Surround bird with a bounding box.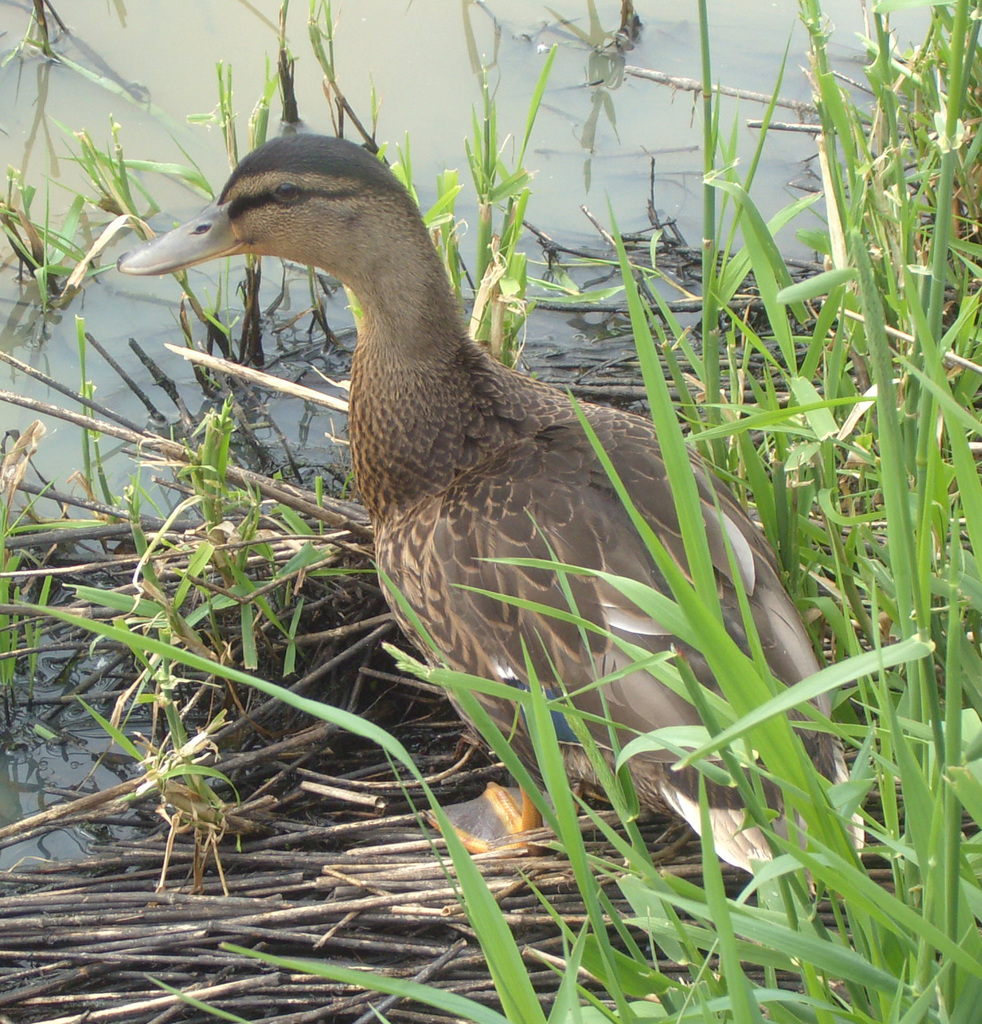
(118,130,868,896).
